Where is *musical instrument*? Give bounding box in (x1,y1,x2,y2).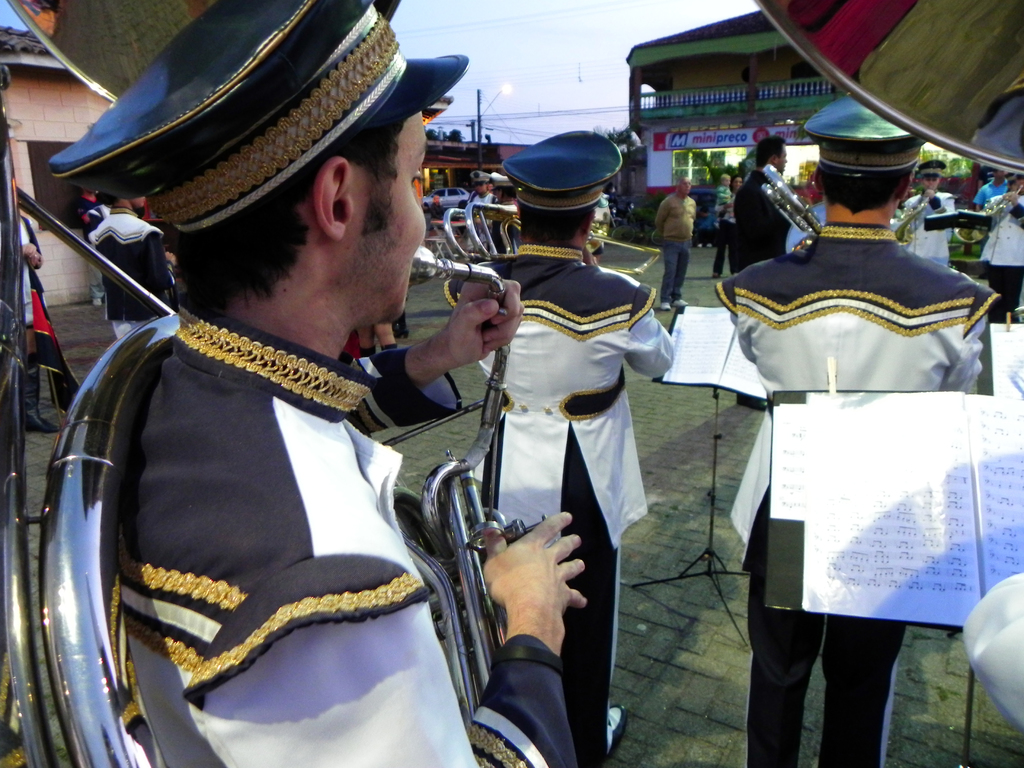
(0,244,520,767).
